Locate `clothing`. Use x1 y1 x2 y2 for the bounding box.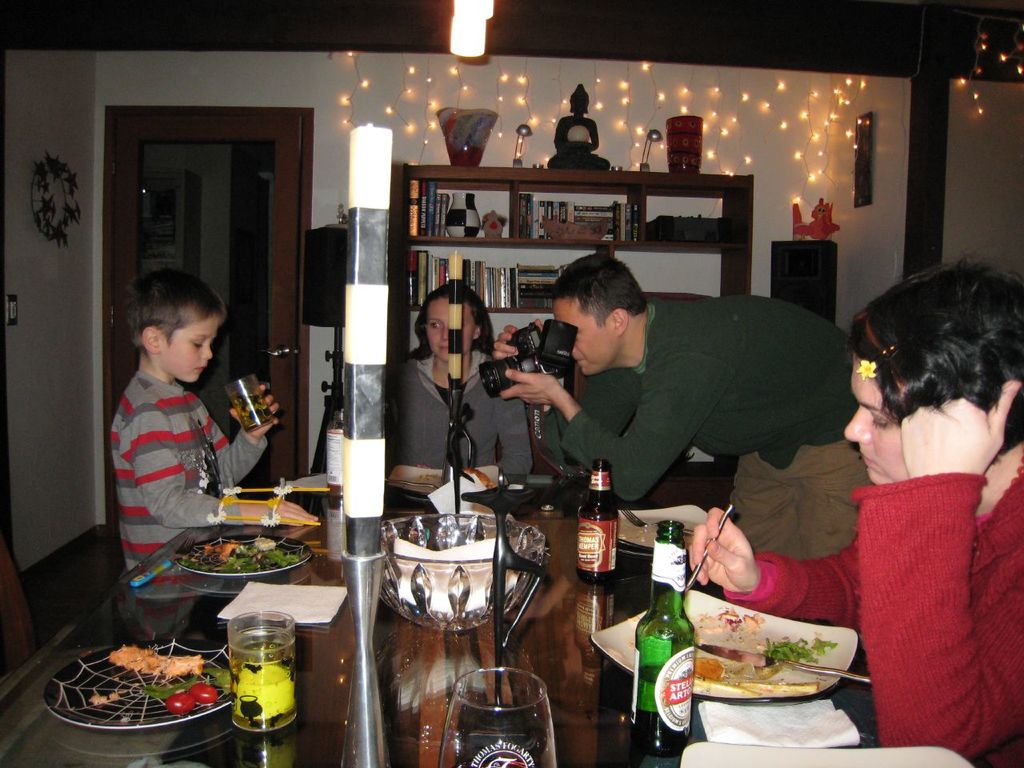
534 297 878 502.
